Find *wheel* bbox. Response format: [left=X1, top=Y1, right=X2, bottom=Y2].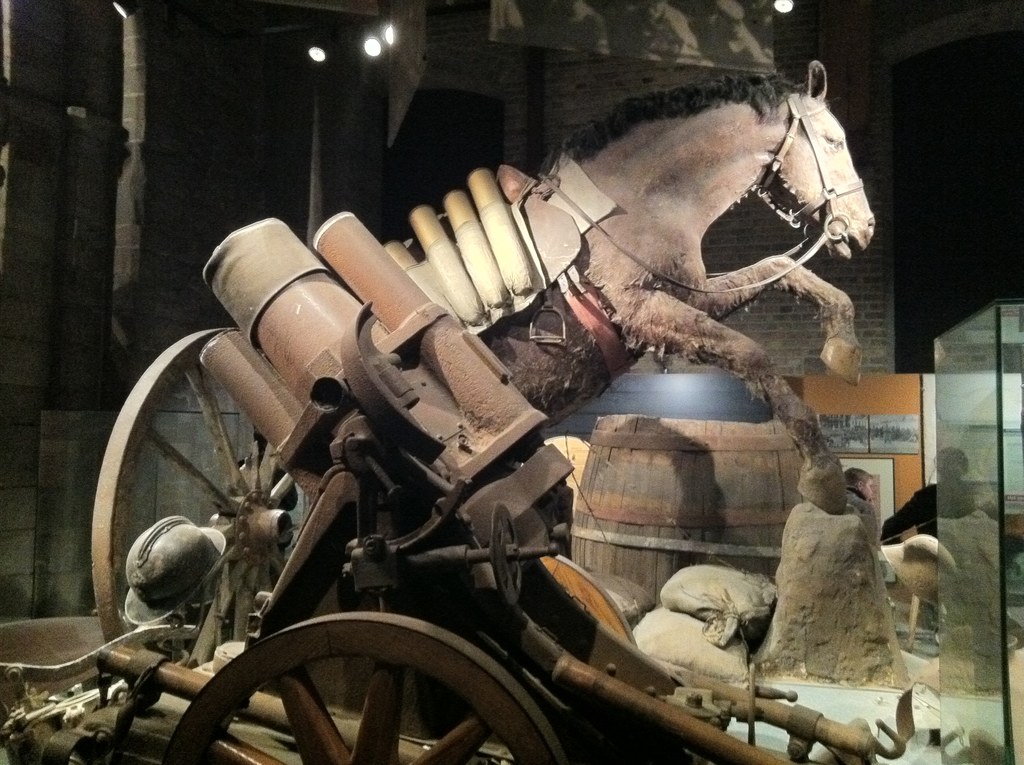
[left=157, top=609, right=564, bottom=762].
